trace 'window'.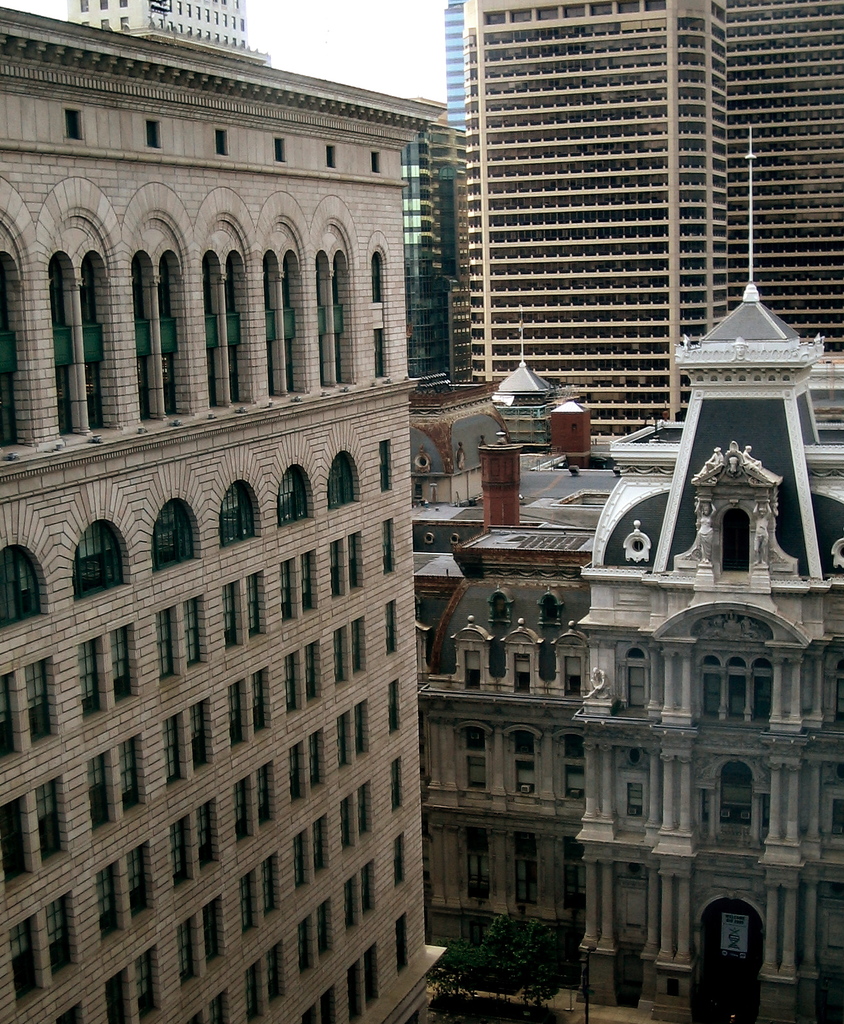
Traced to crop(351, 703, 367, 759).
